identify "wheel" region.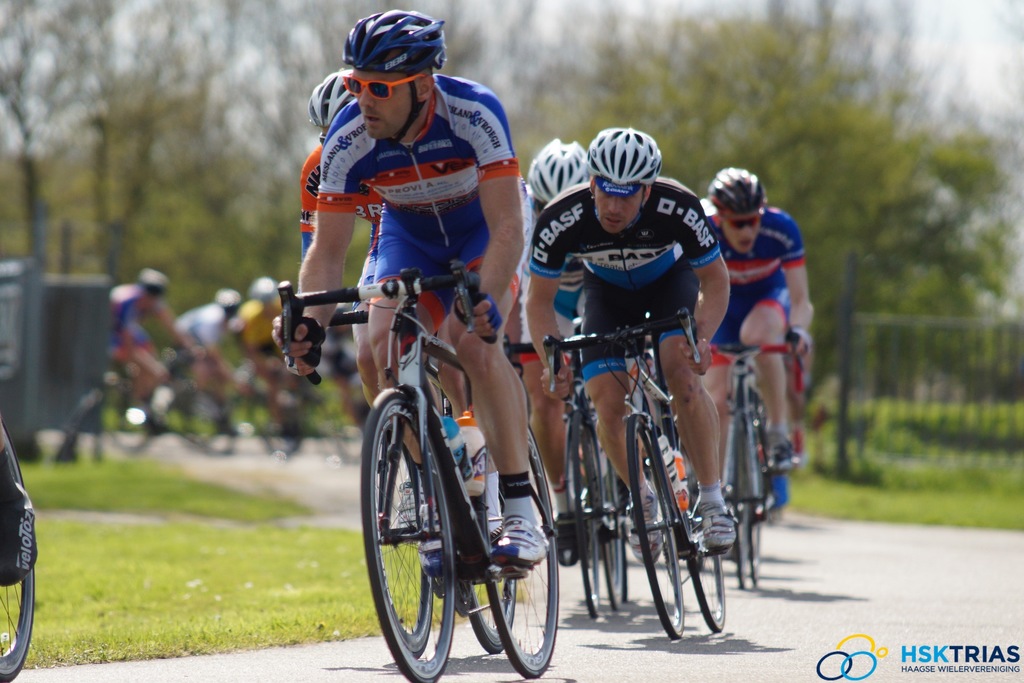
Region: region(378, 419, 433, 654).
